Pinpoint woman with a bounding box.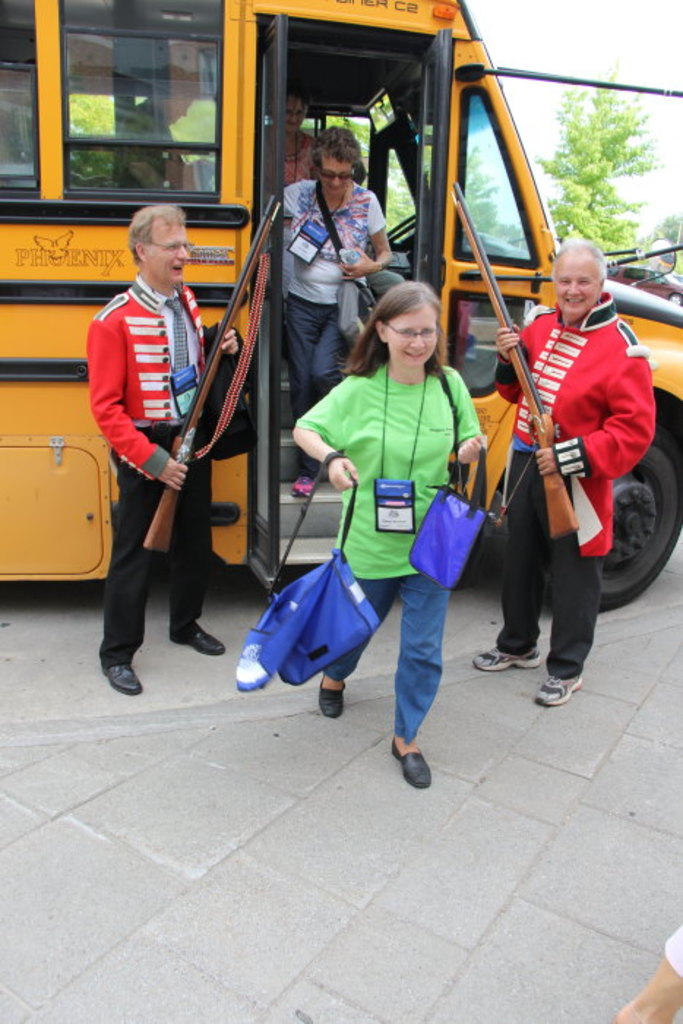
[left=273, top=86, right=322, bottom=244].
